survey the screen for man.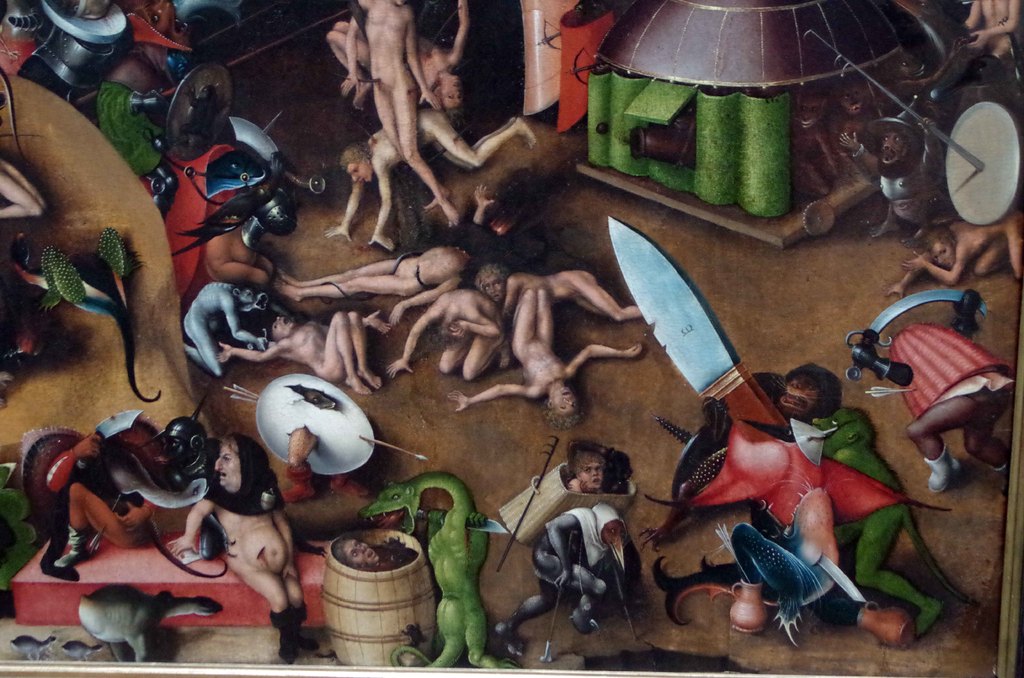
Survey found: (left=166, top=428, right=310, bottom=664).
